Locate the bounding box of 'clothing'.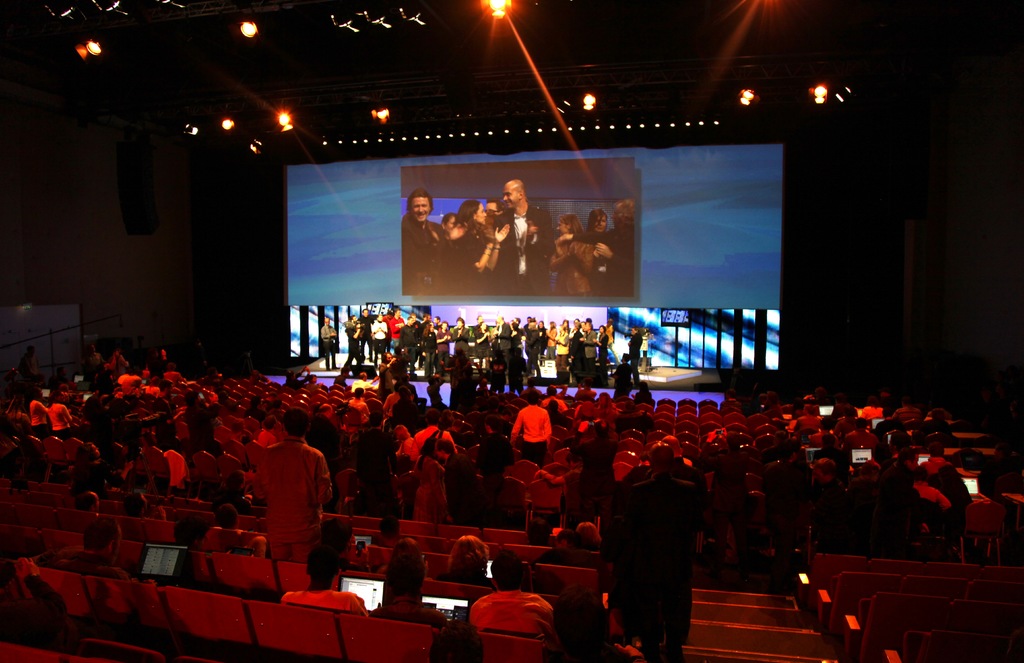
Bounding box: 362, 598, 451, 630.
